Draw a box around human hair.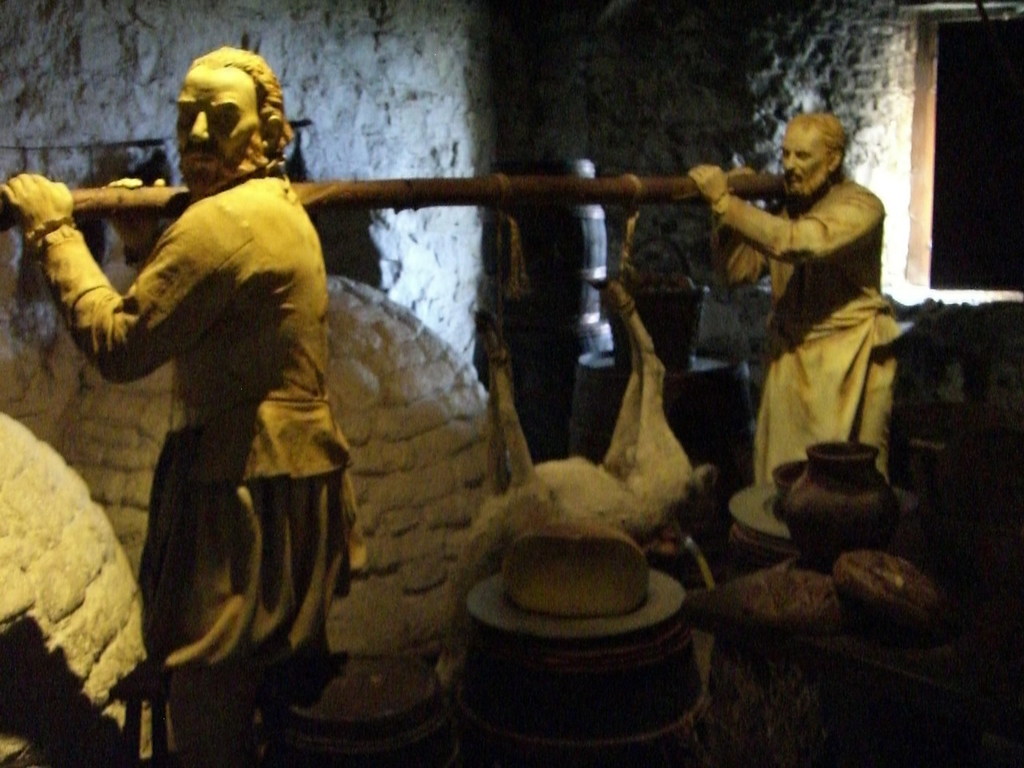
(185, 44, 296, 151).
